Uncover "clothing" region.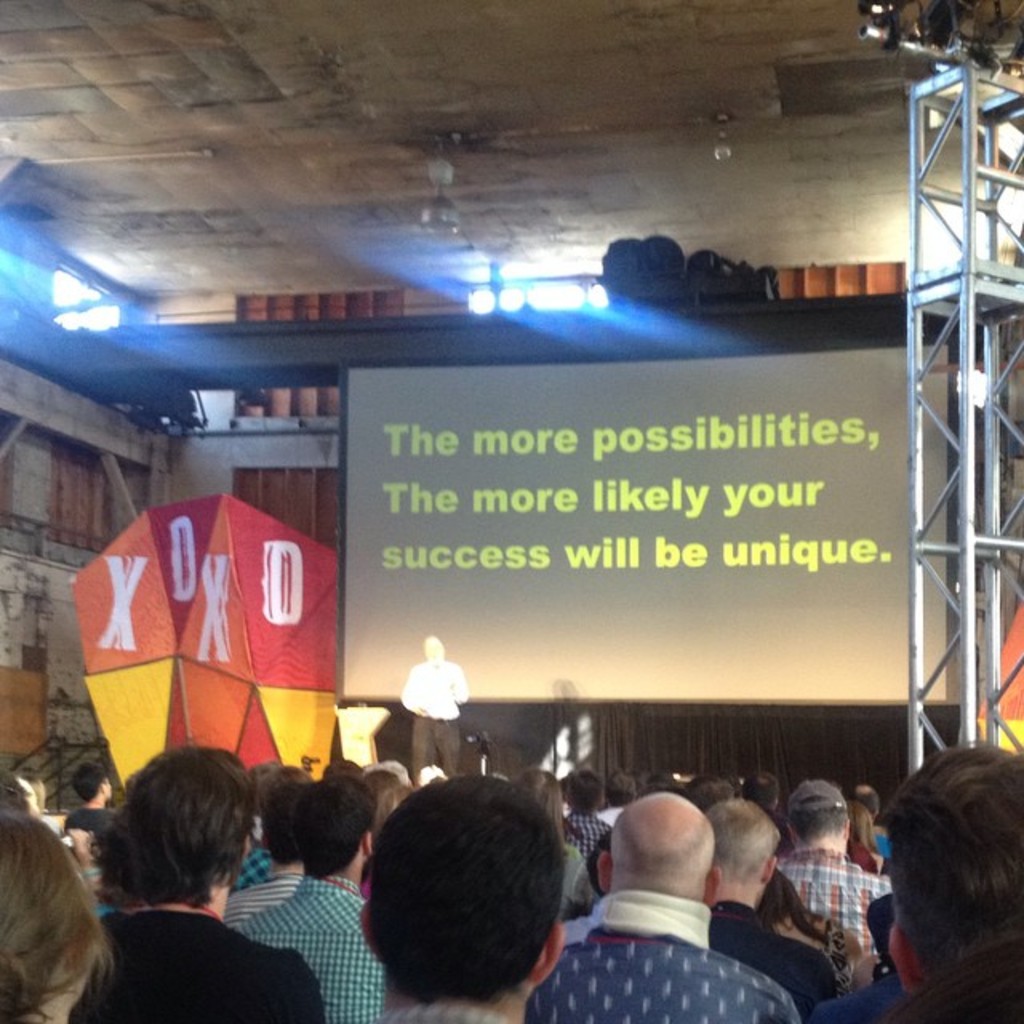
Uncovered: {"left": 528, "top": 888, "right": 800, "bottom": 1022}.
